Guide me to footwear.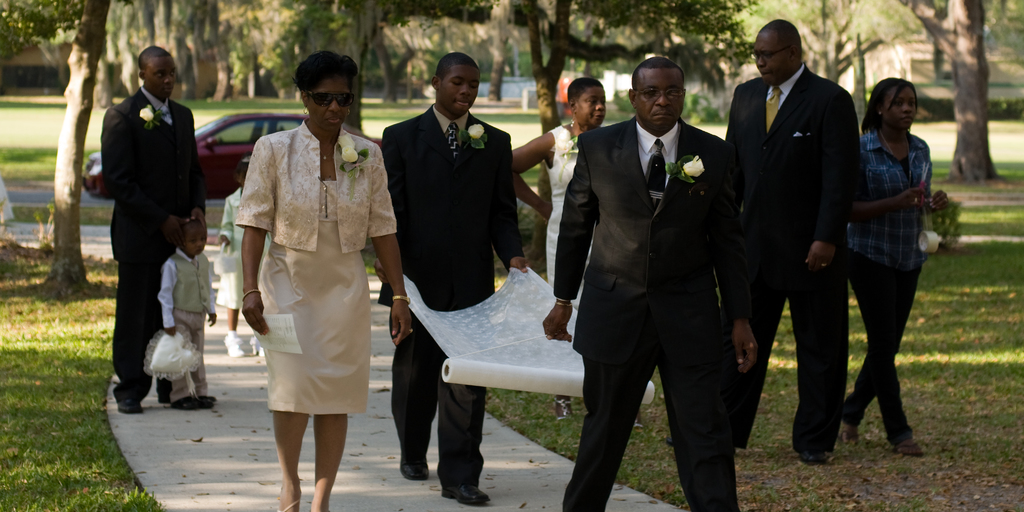
Guidance: x1=222 y1=338 x2=244 y2=356.
